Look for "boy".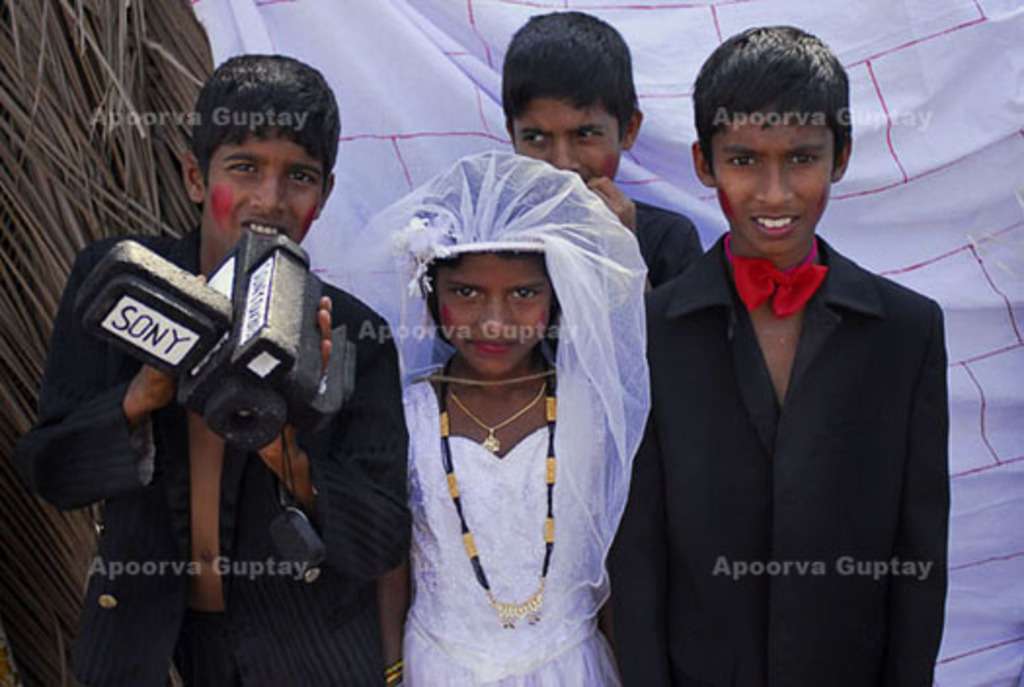
Found: box(499, 8, 702, 291).
